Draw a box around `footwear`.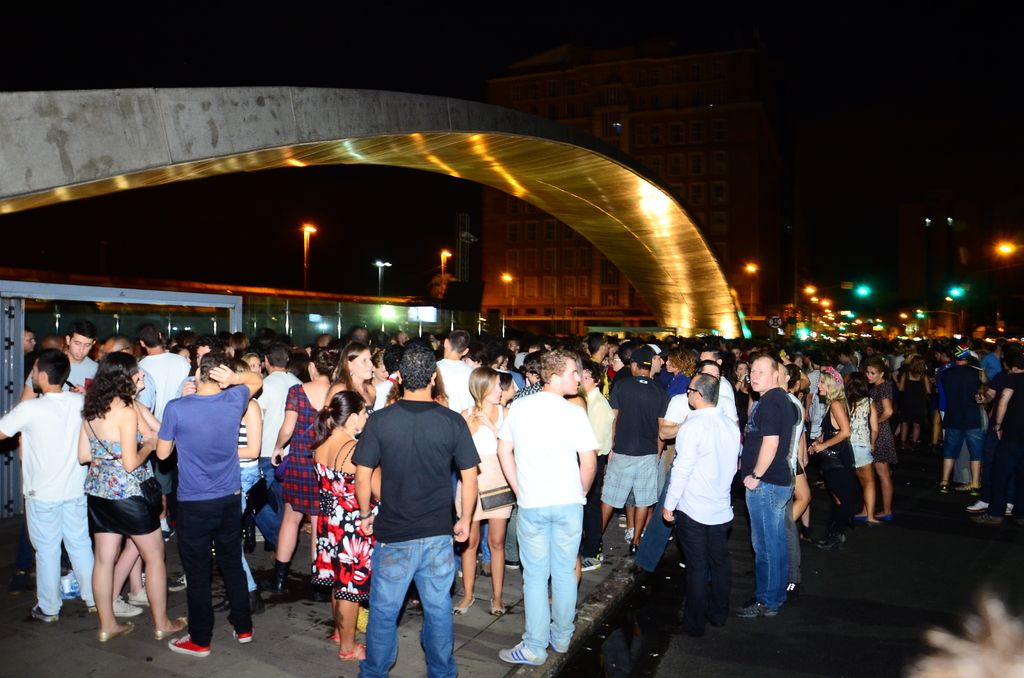
bbox=[13, 572, 27, 593].
